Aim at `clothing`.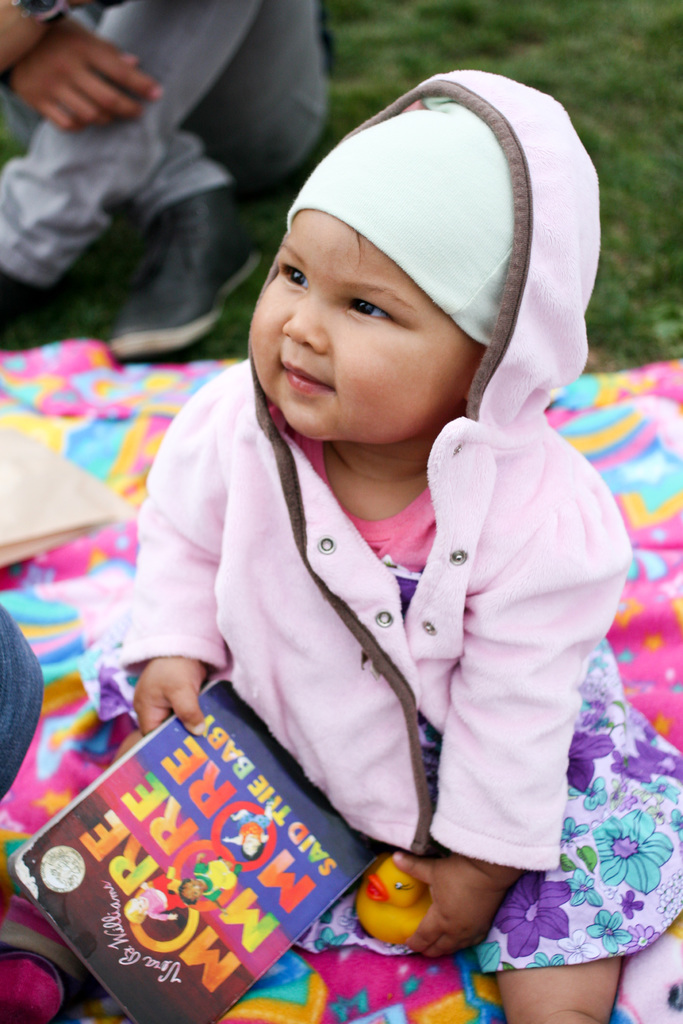
Aimed at box=[0, 0, 328, 295].
